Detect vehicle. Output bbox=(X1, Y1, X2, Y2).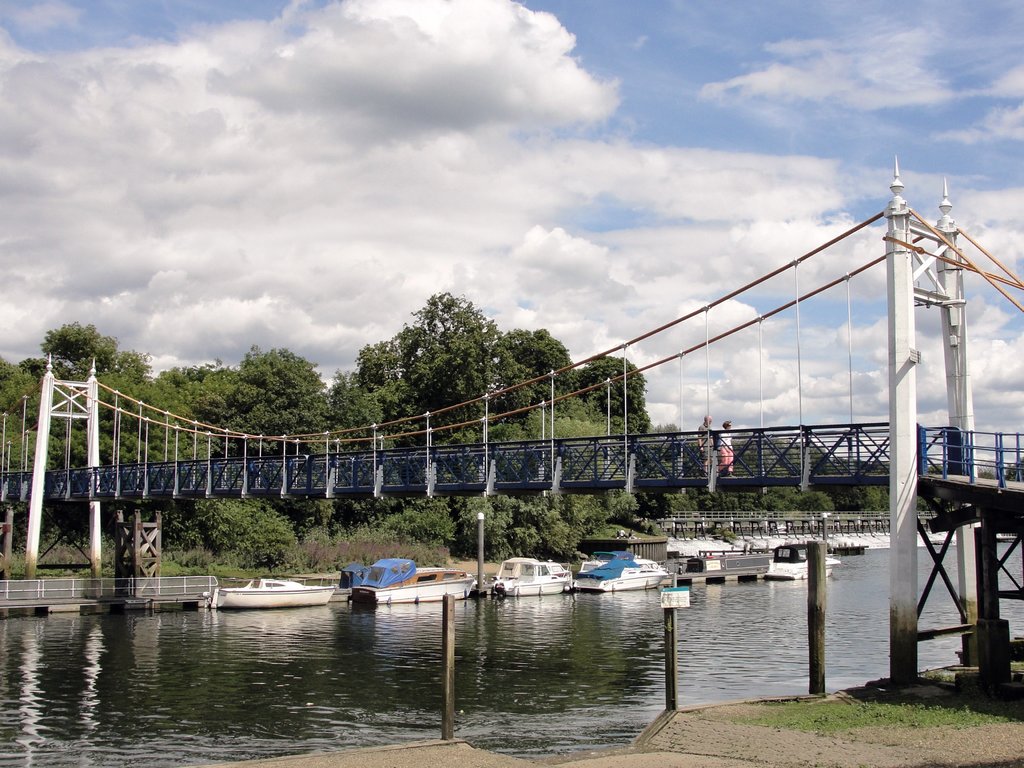
bbox=(198, 575, 333, 612).
